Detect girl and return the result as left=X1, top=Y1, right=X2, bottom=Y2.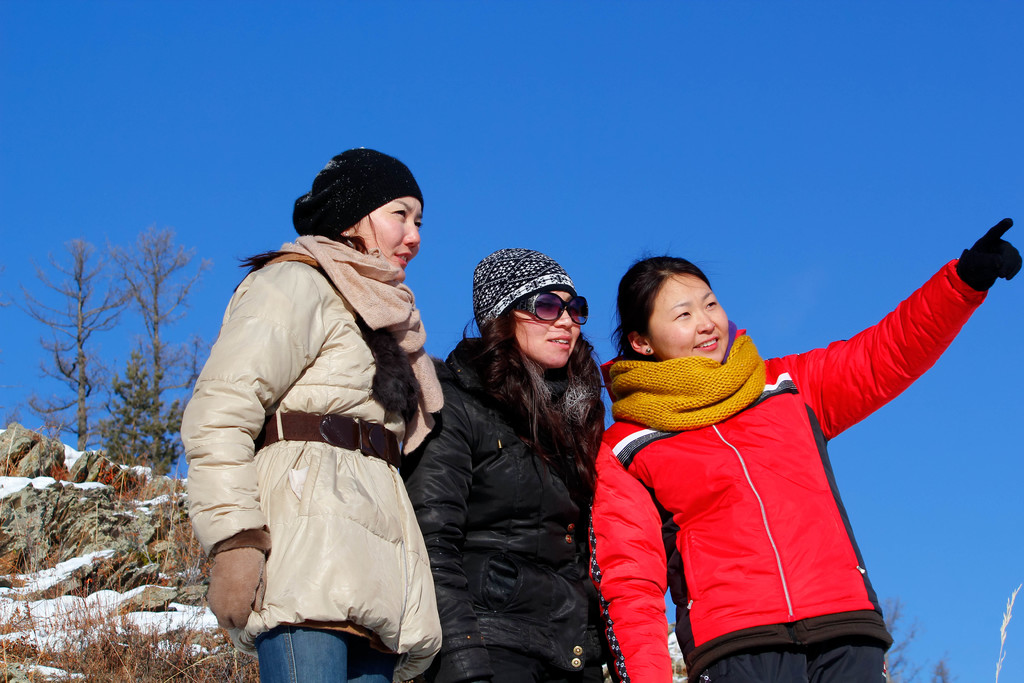
left=395, top=248, right=604, bottom=682.
